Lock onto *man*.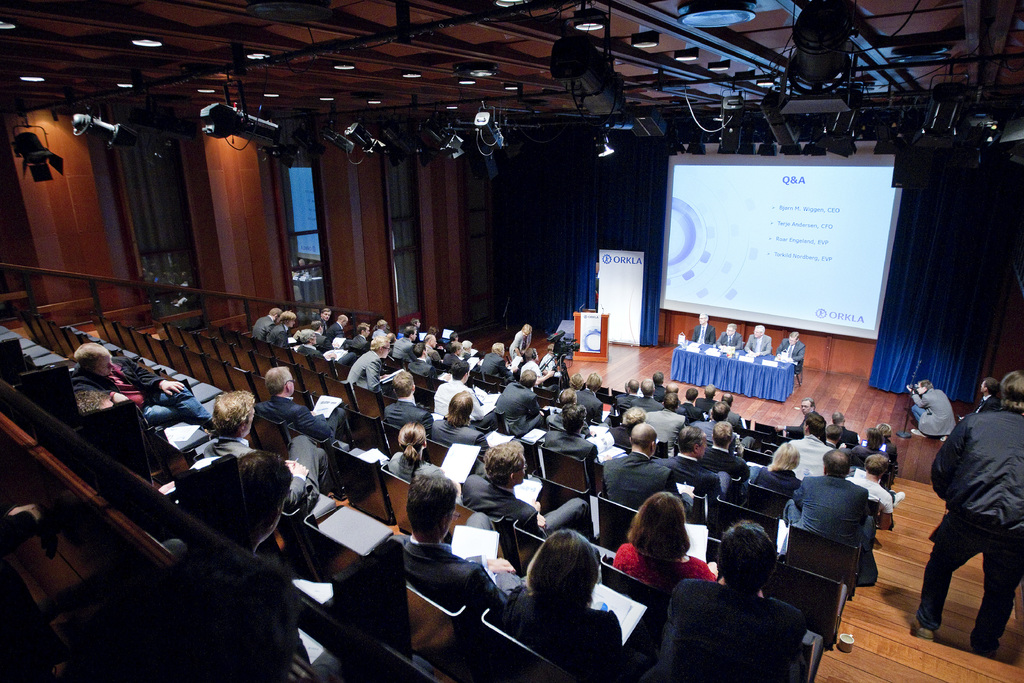
Locked: region(495, 369, 548, 438).
